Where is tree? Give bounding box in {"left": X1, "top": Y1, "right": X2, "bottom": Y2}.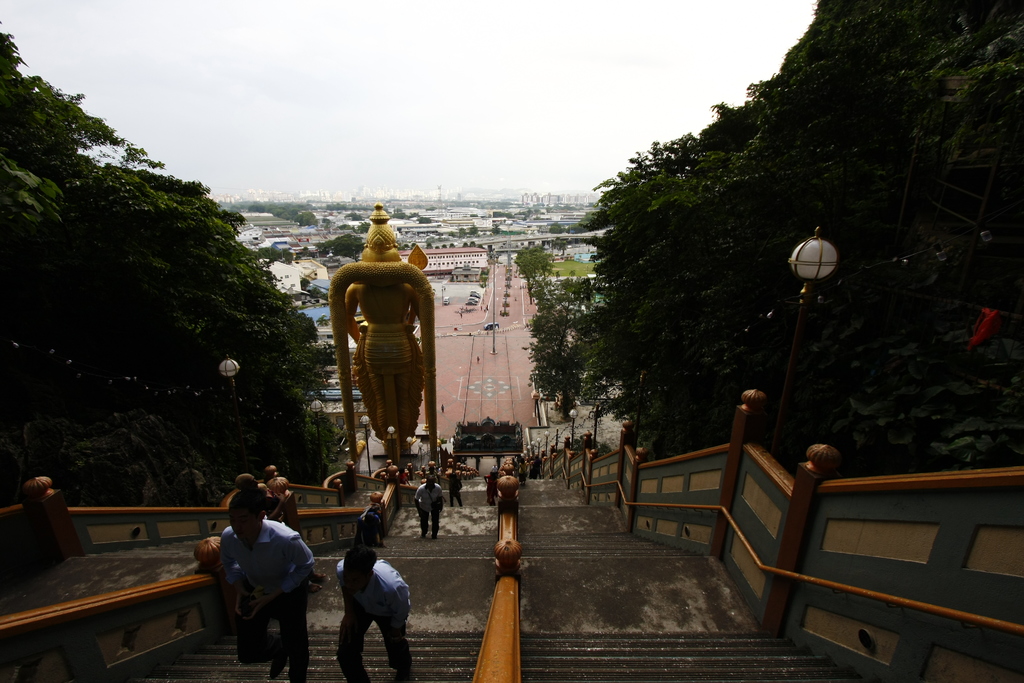
{"left": 390, "top": 211, "right": 408, "bottom": 220}.
